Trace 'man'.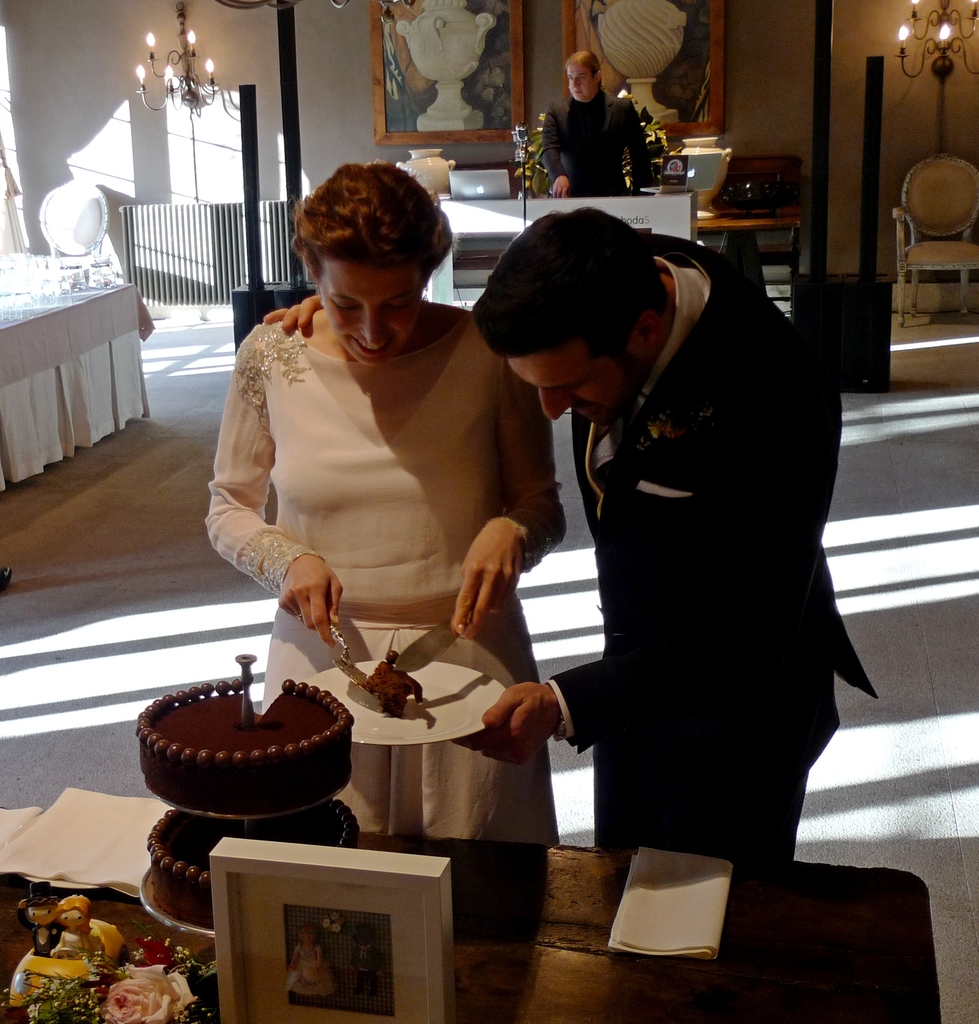
Traced to bbox=[343, 913, 385, 1013].
